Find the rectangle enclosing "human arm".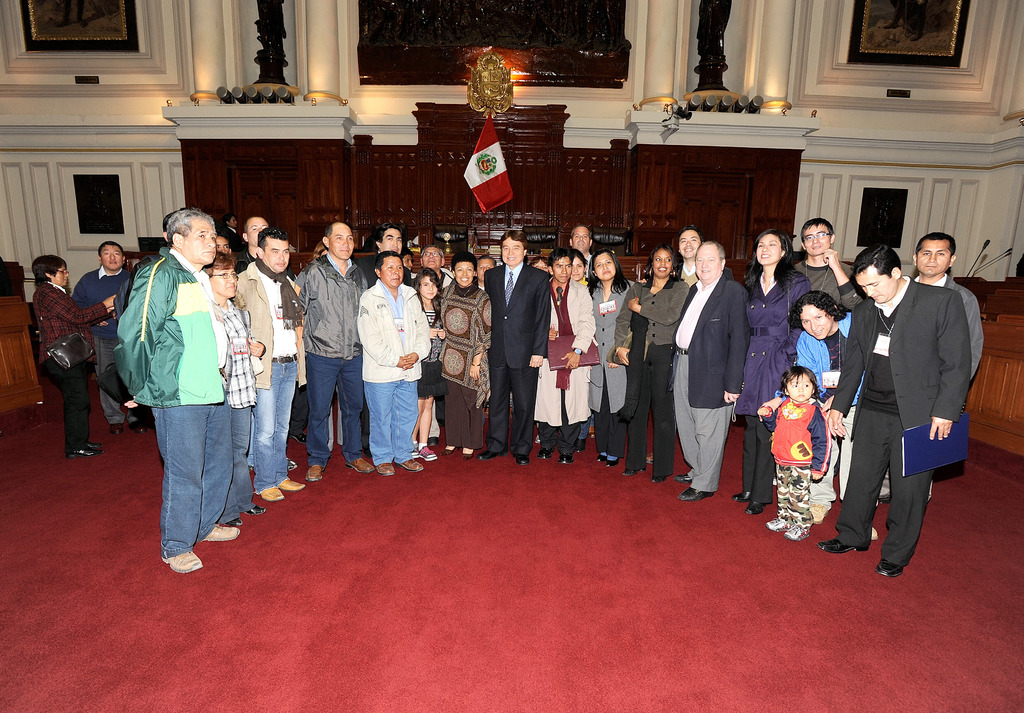
x1=752, y1=396, x2=788, y2=424.
